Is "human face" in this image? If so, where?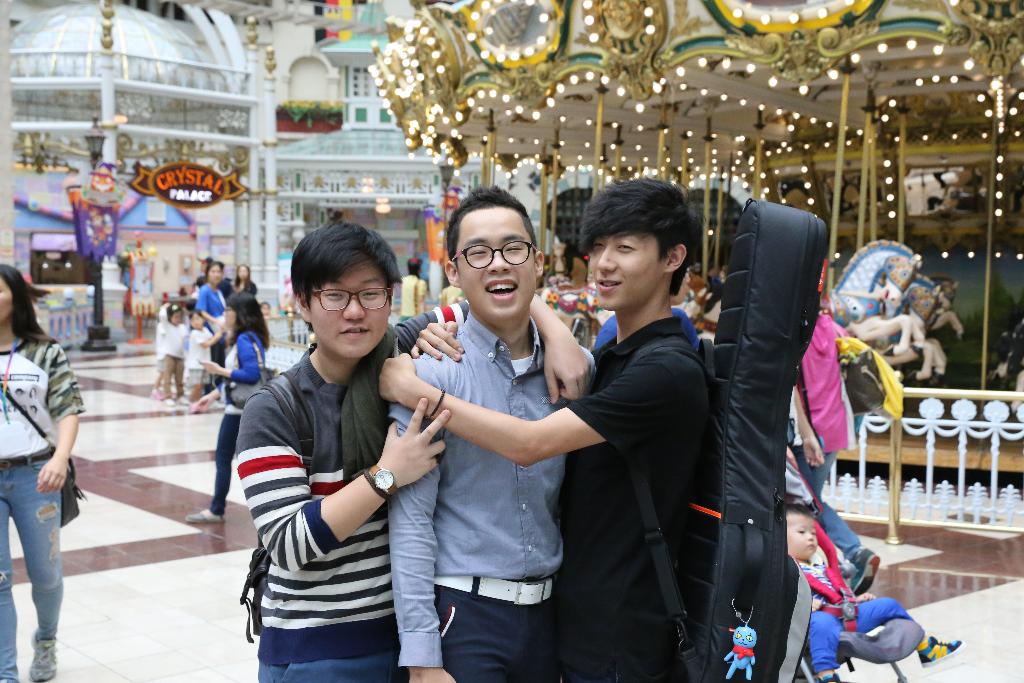
Yes, at l=590, t=231, r=666, b=306.
